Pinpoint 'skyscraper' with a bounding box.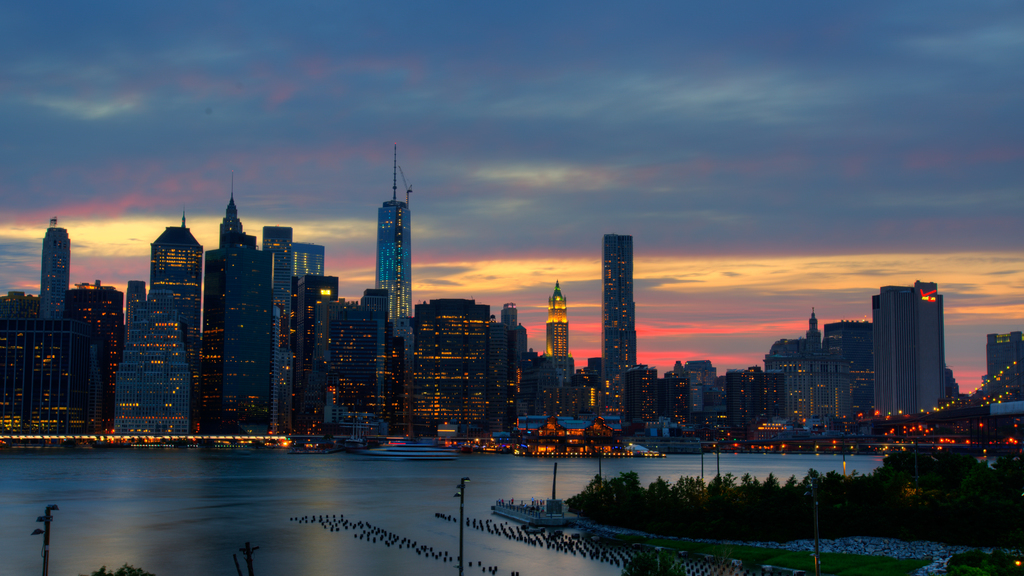
[218,171,243,235].
